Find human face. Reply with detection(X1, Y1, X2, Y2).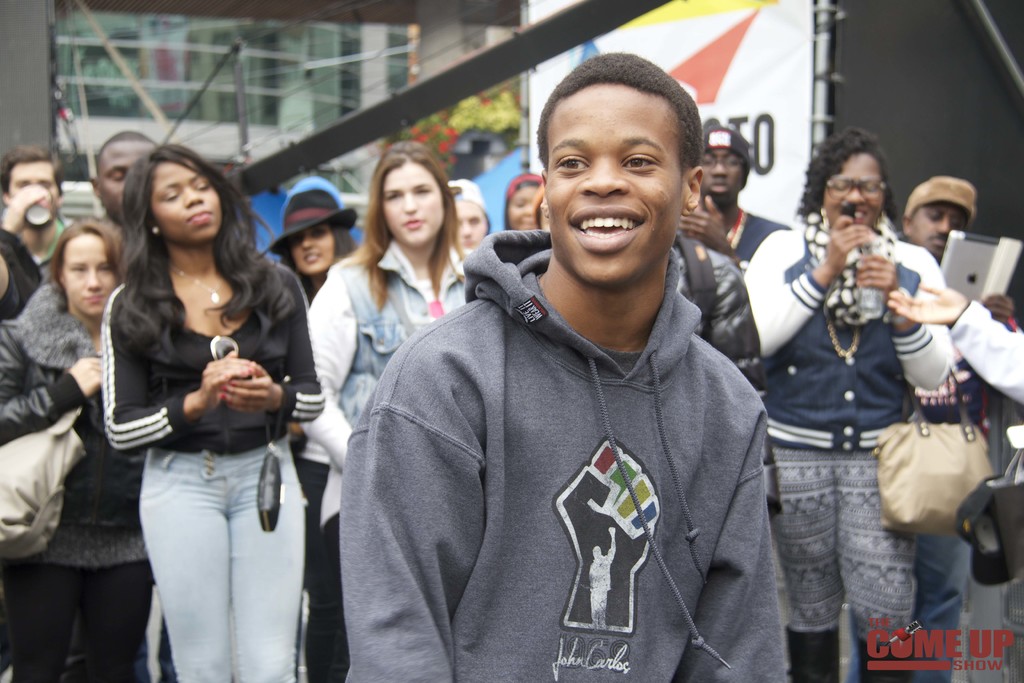
detection(383, 162, 442, 241).
